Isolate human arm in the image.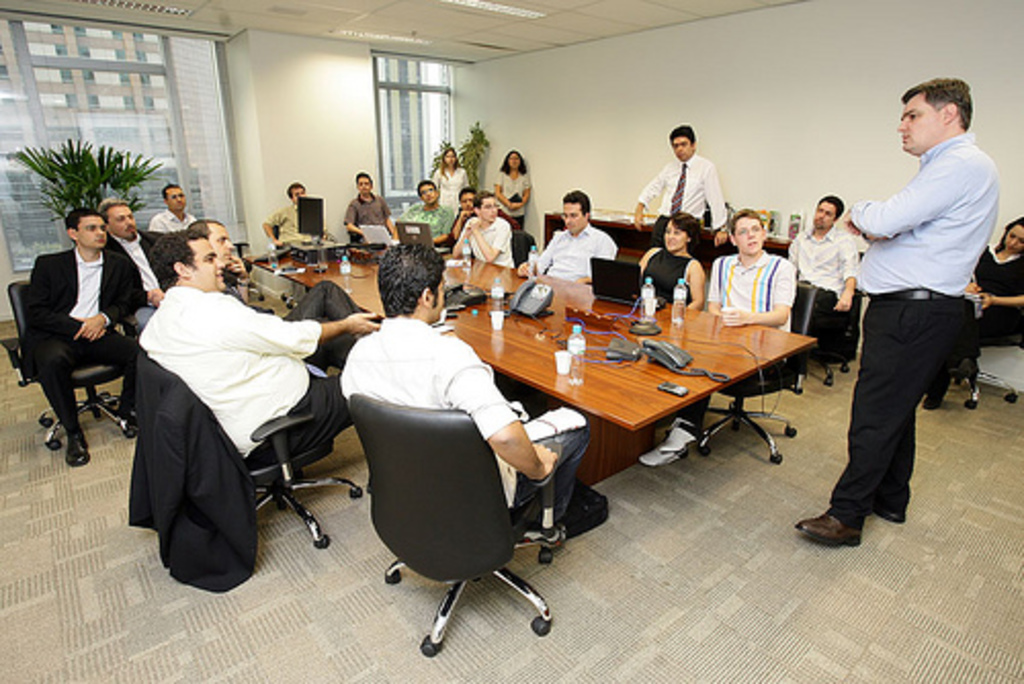
Isolated region: bbox=[983, 291, 1022, 309].
